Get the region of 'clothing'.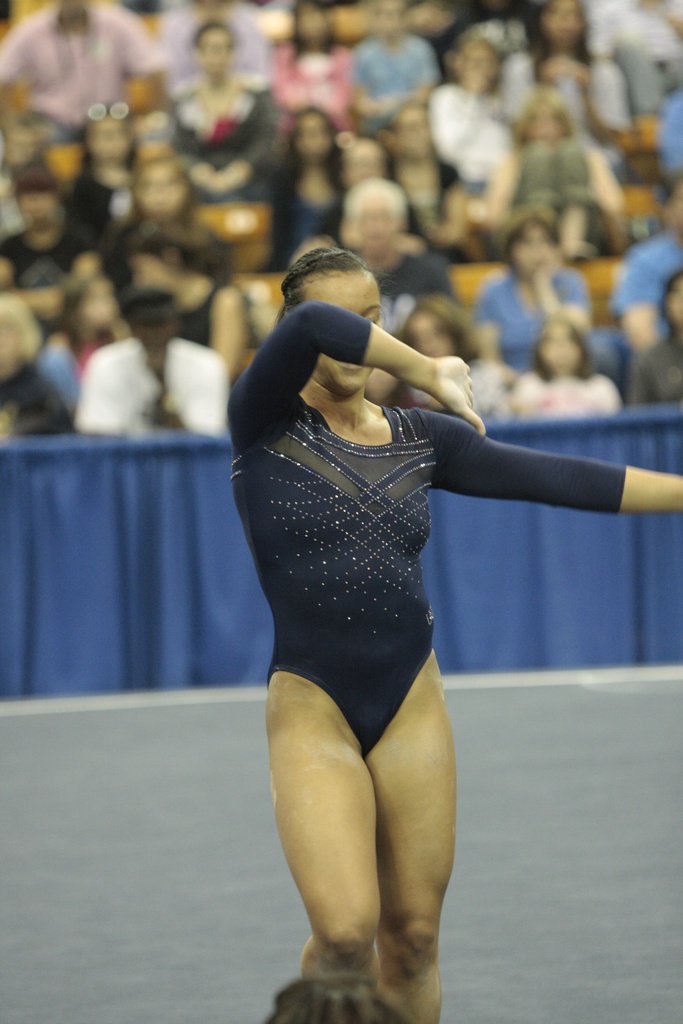
(470, 348, 508, 423).
